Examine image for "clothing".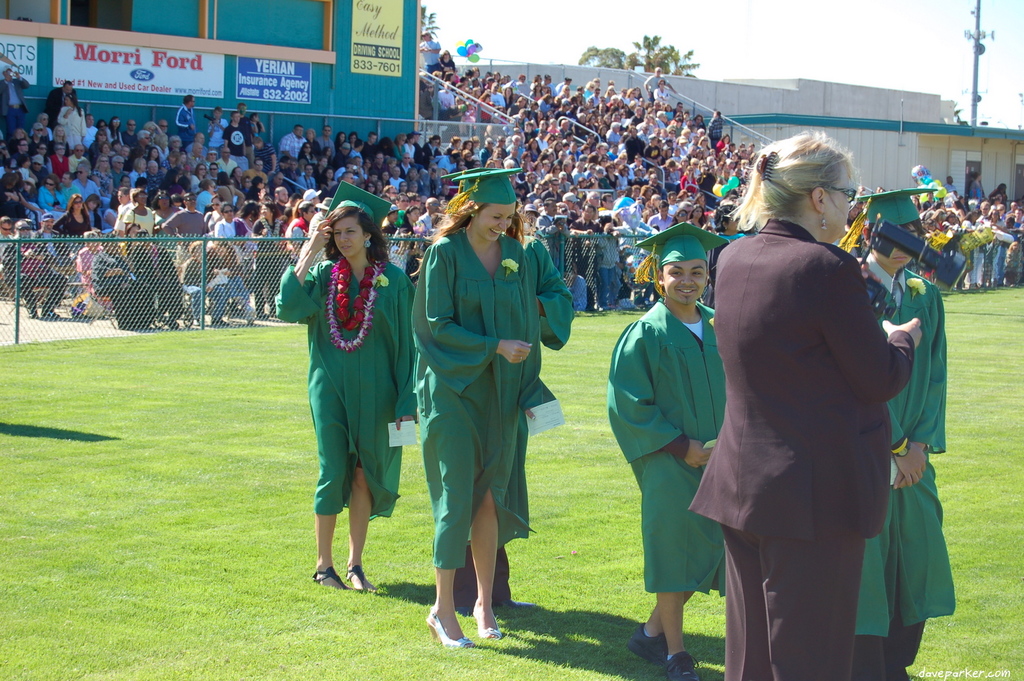
Examination result: rect(0, 237, 68, 309).
